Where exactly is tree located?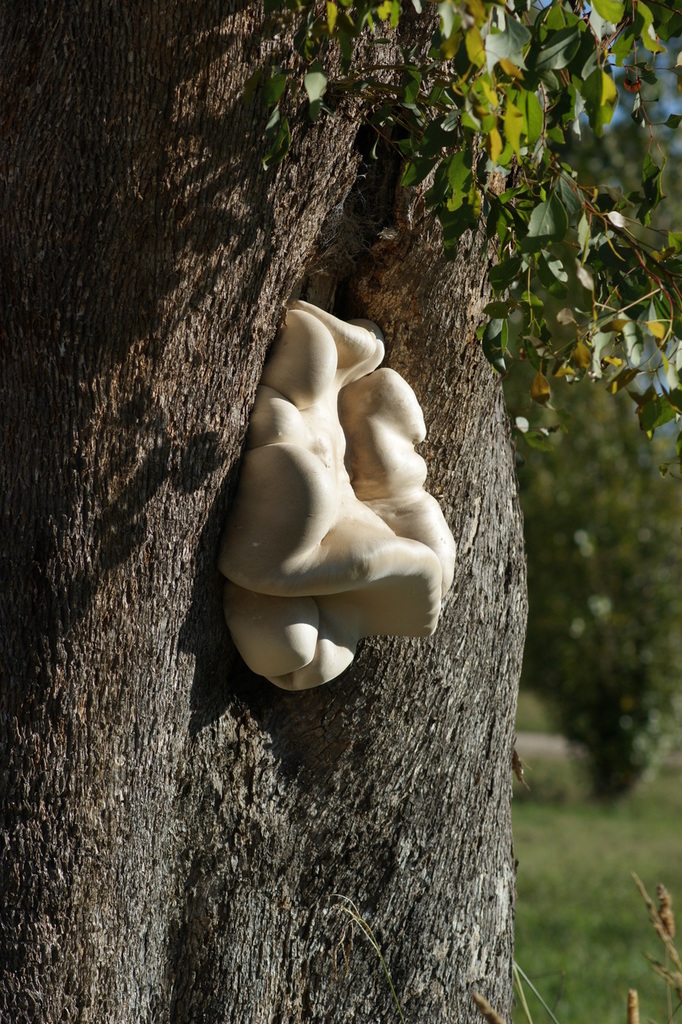
Its bounding box is (4, 0, 681, 1023).
